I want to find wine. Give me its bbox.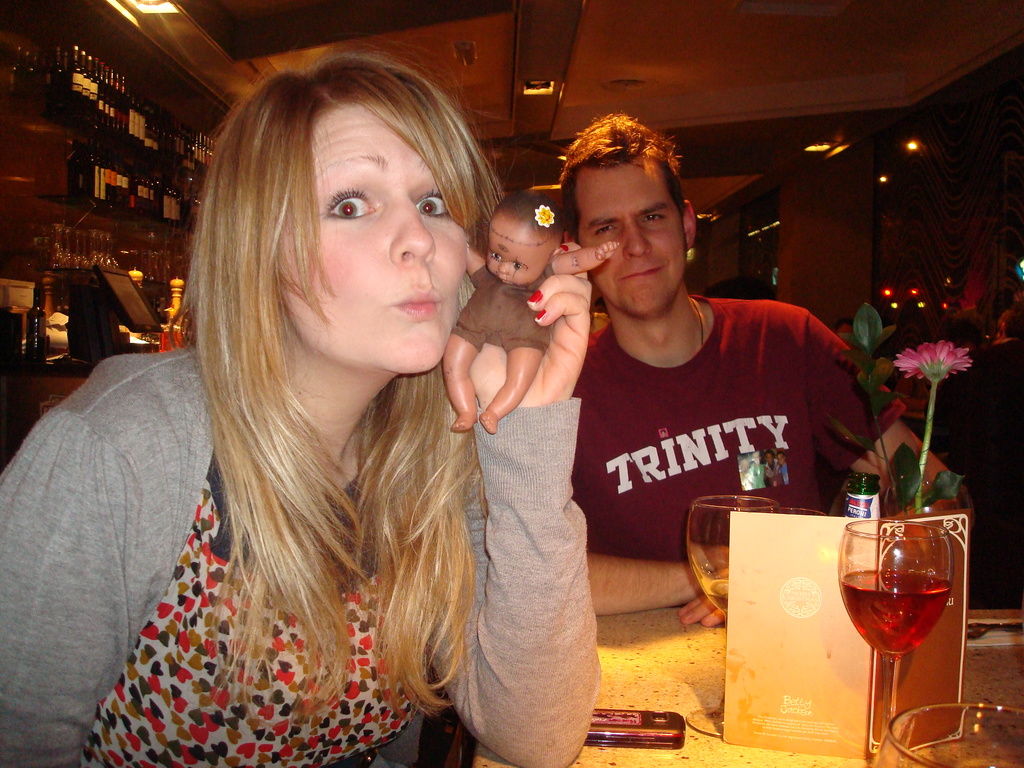
26:289:46:364.
